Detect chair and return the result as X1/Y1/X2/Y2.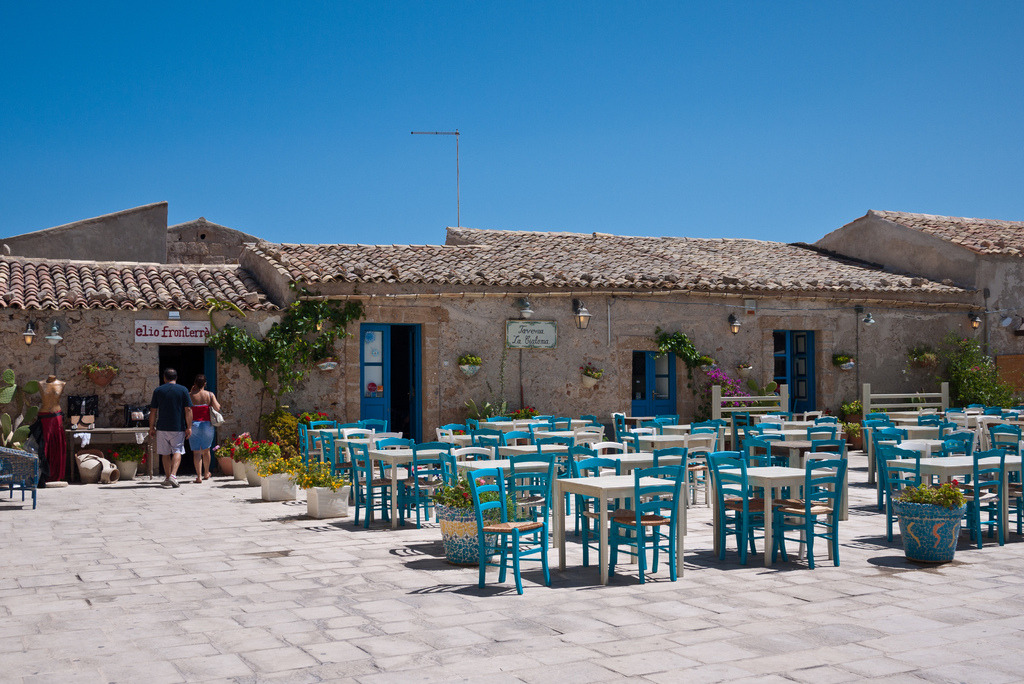
609/462/686/583.
